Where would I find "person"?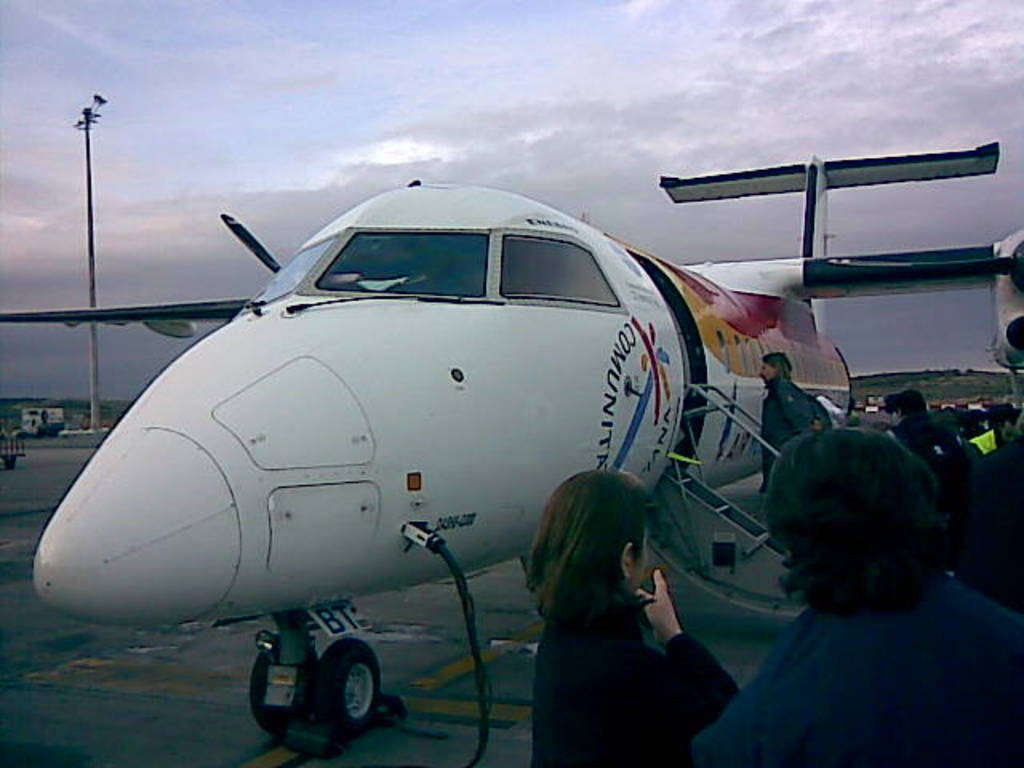
At bbox(880, 386, 1022, 472).
